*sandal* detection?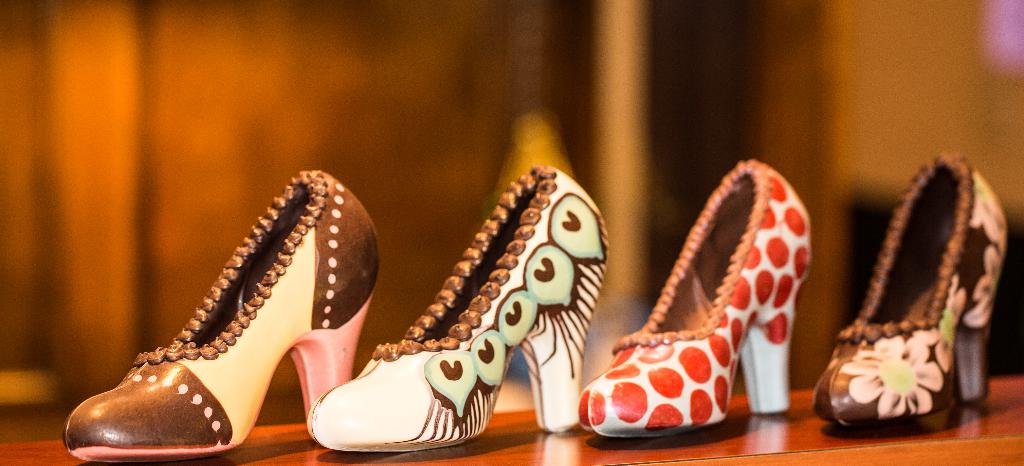
locate(813, 150, 1009, 419)
